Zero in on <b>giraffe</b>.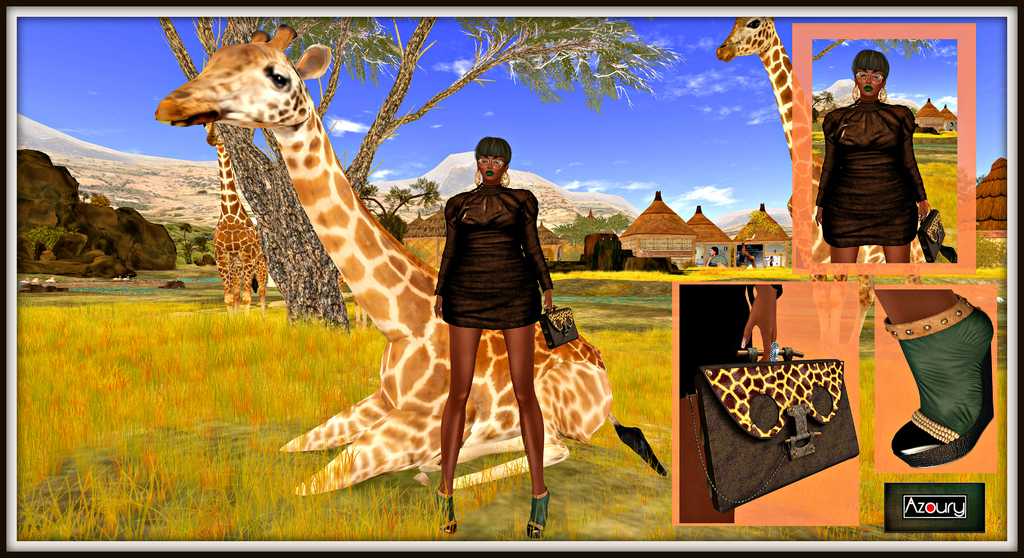
Zeroed in: 717/13/930/269.
